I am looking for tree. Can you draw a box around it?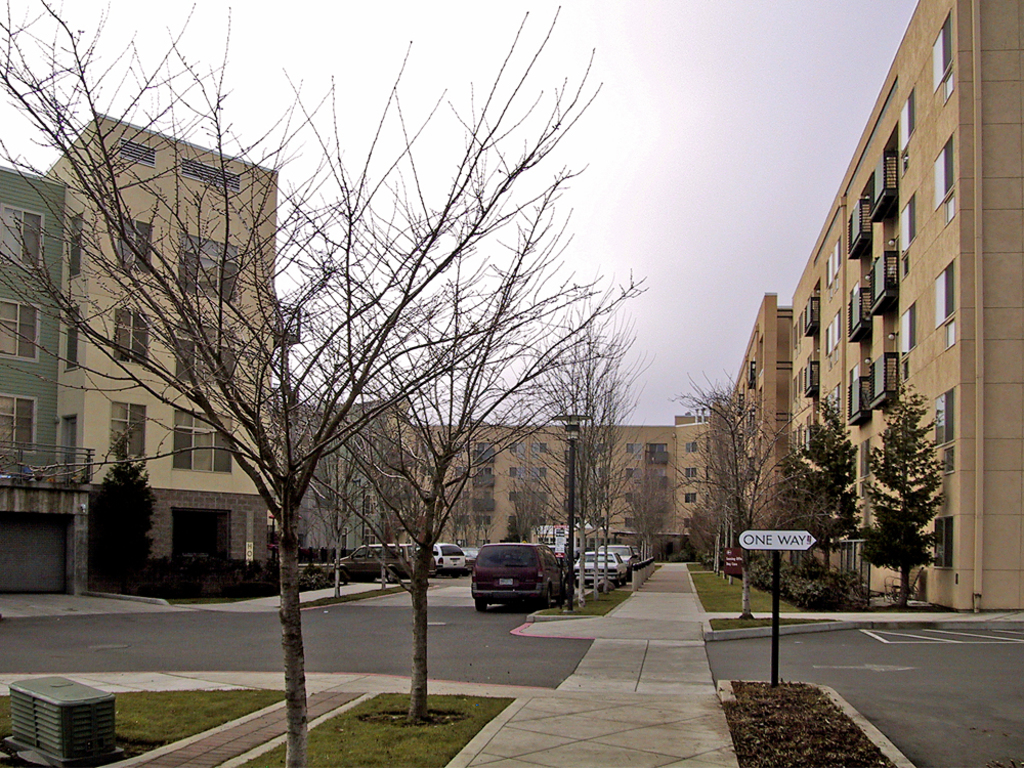
Sure, the bounding box is x1=670, y1=362, x2=782, y2=620.
